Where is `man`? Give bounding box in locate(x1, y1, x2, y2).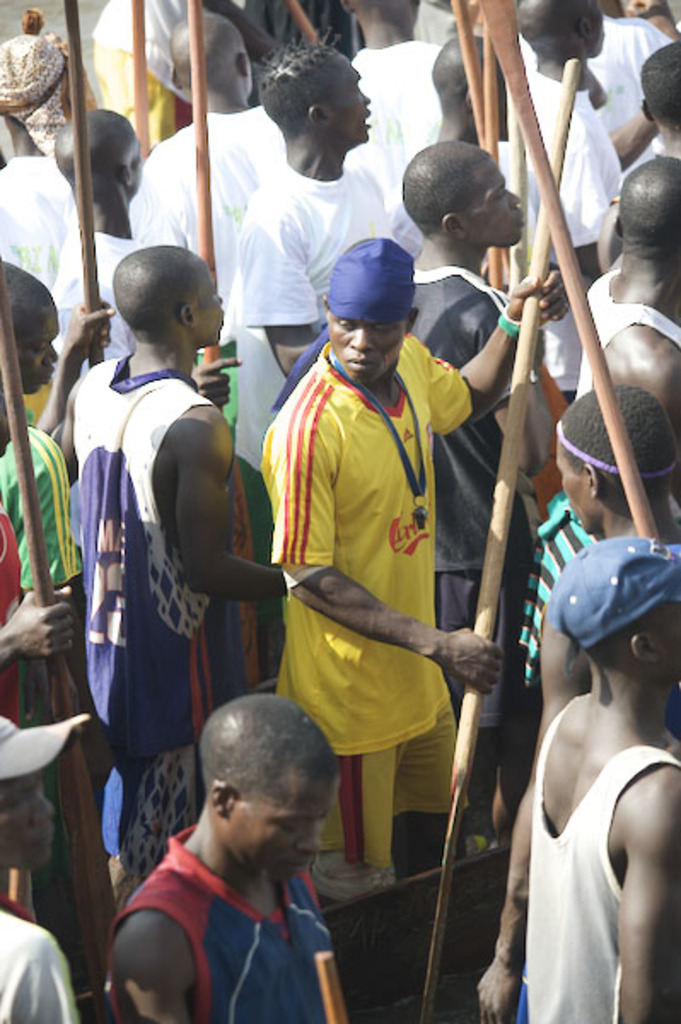
locate(512, 0, 655, 398).
